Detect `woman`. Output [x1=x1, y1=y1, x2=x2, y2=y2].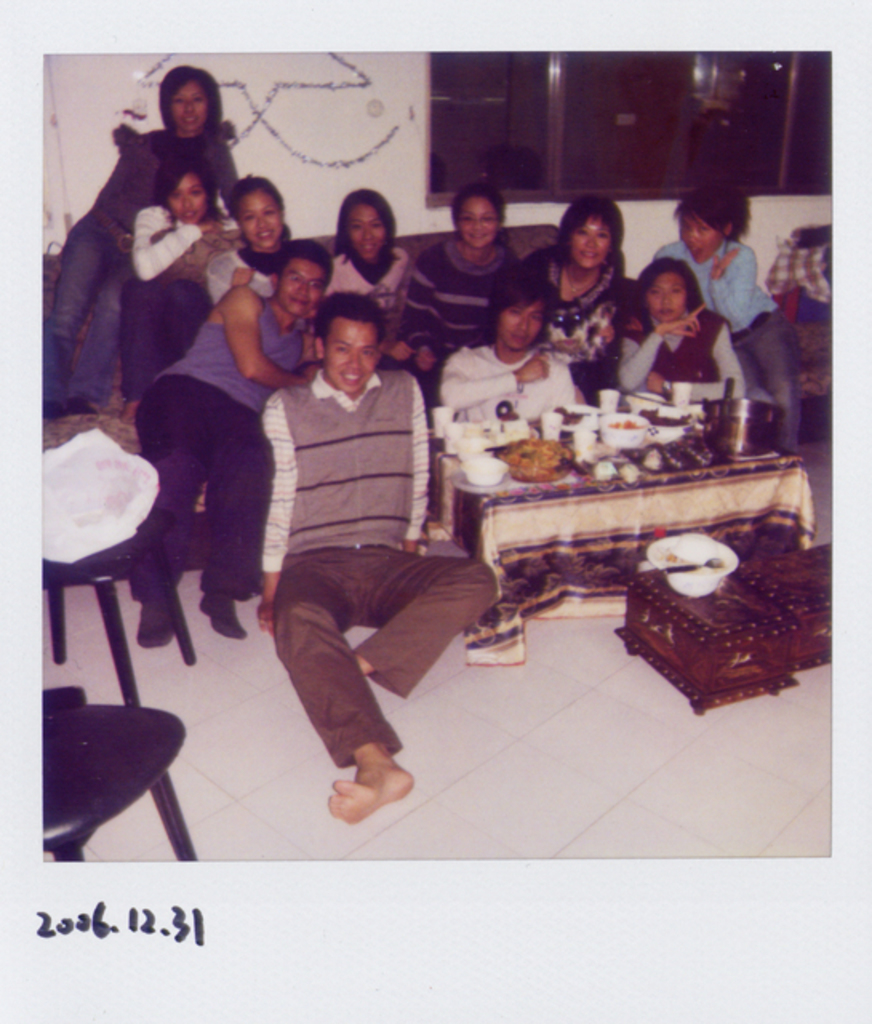
[x1=619, y1=256, x2=749, y2=400].
